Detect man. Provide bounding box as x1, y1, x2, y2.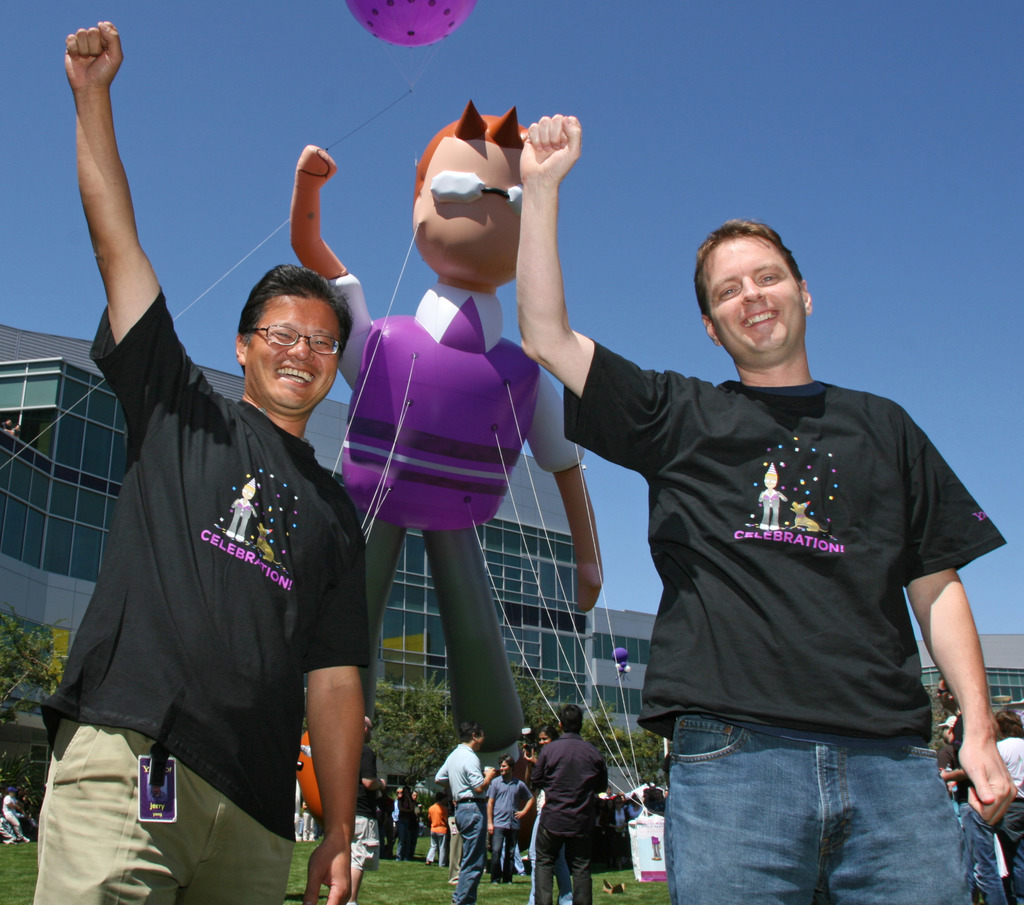
515, 113, 1020, 904.
